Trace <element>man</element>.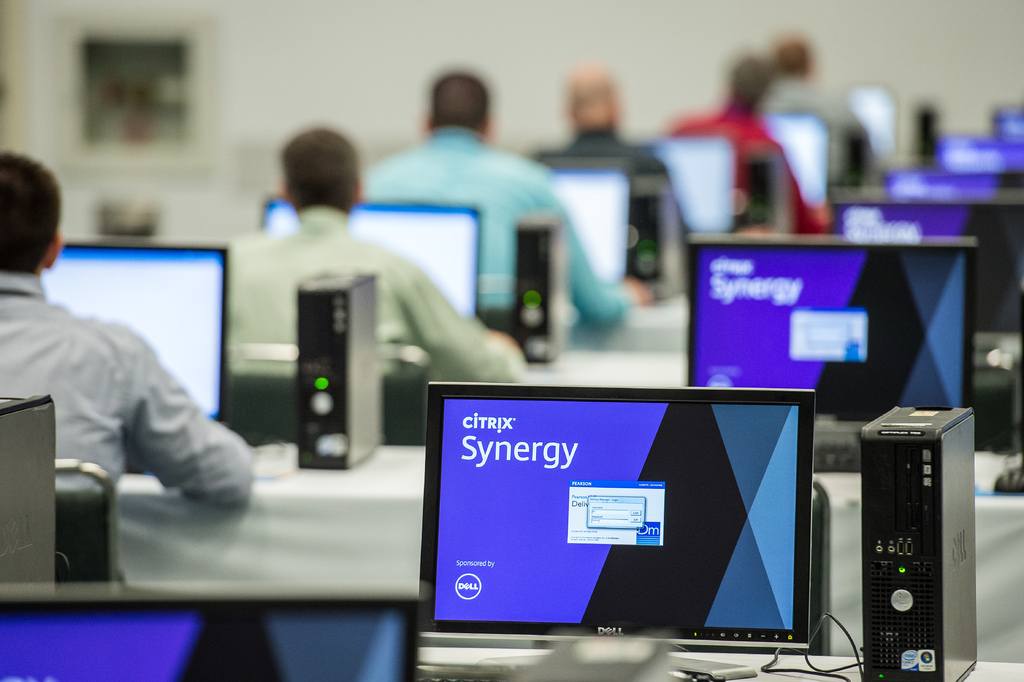
Traced to BBox(666, 56, 838, 239).
